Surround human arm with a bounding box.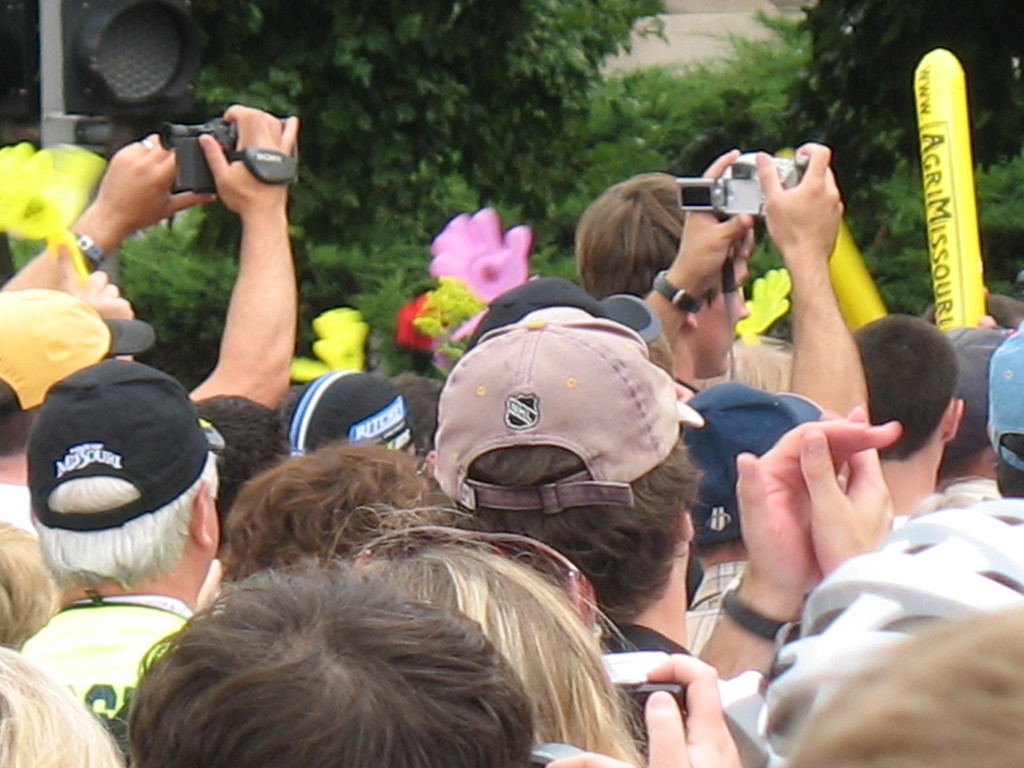
l=643, t=145, r=763, b=349.
